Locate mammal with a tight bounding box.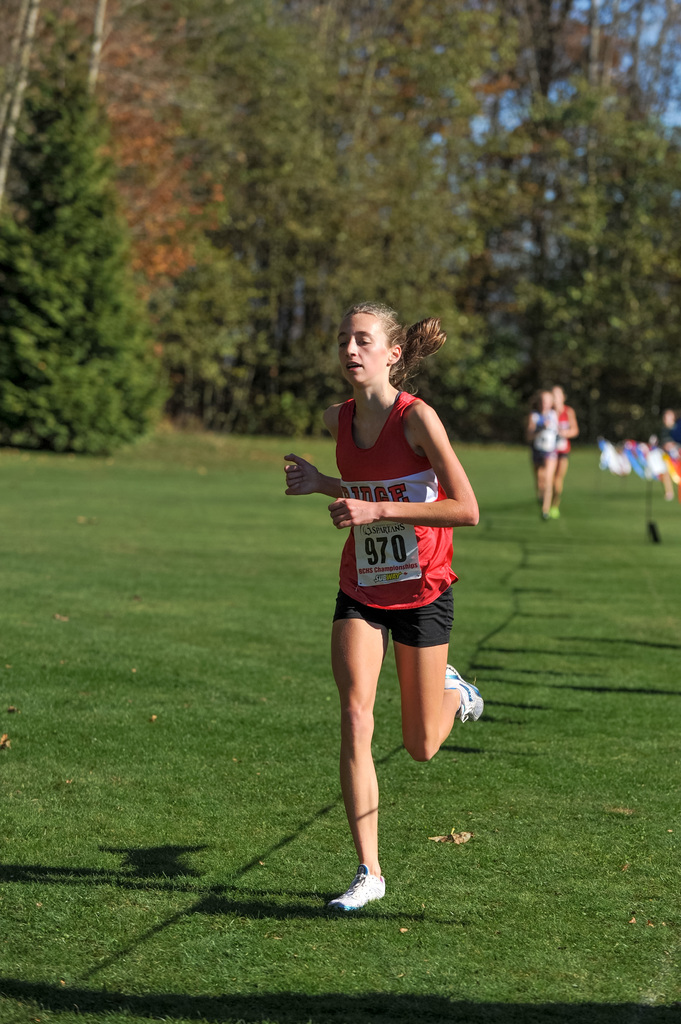
[650,404,680,502].
